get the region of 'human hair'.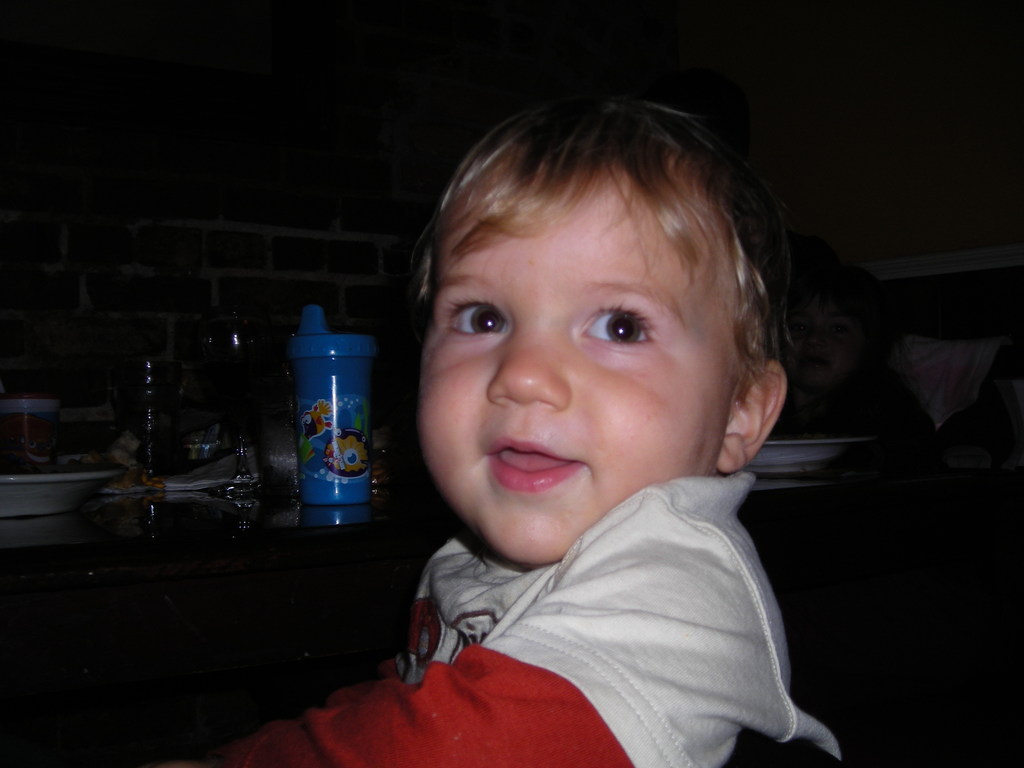
l=423, t=74, r=788, b=503.
